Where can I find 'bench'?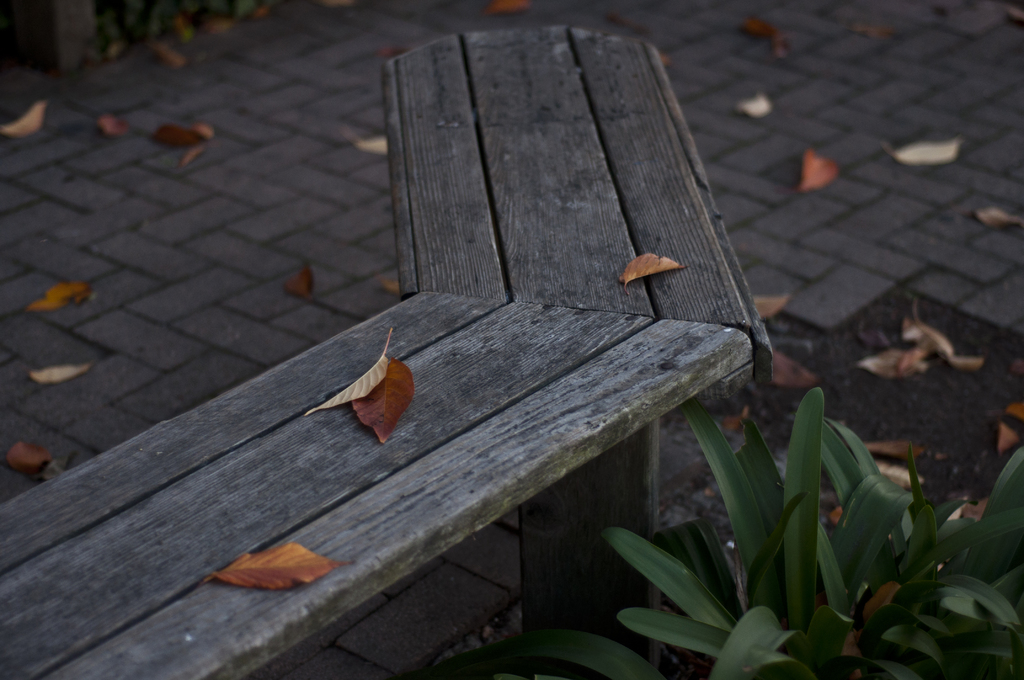
You can find it at 0:24:773:679.
